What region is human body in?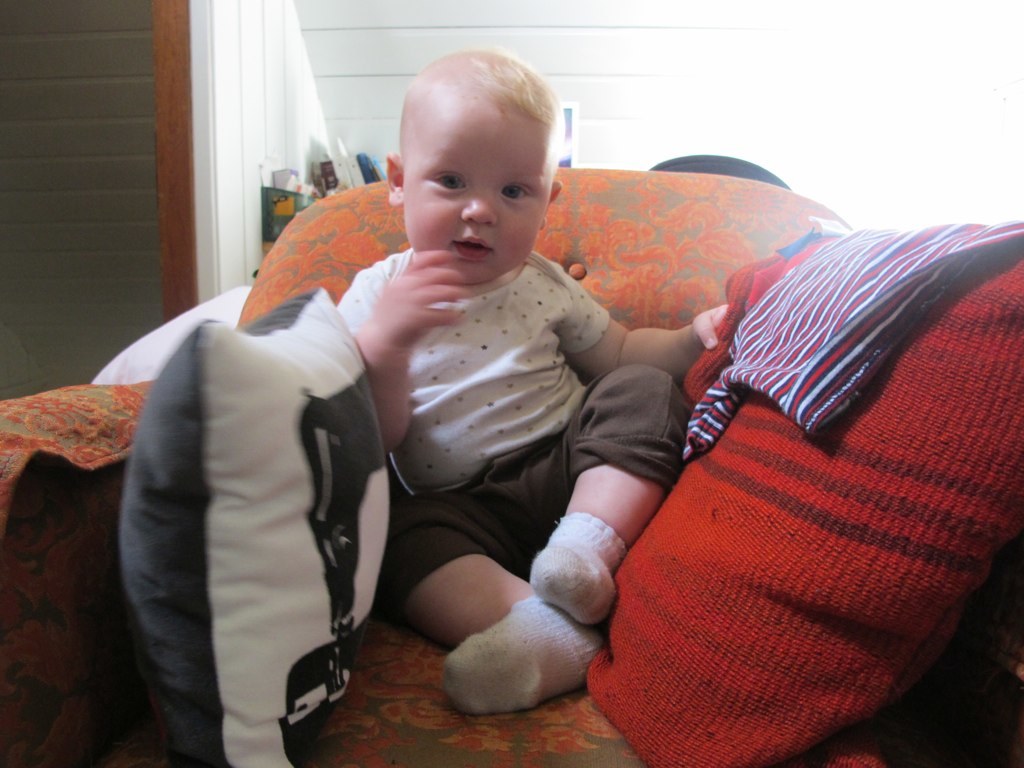
(x1=309, y1=78, x2=666, y2=767).
